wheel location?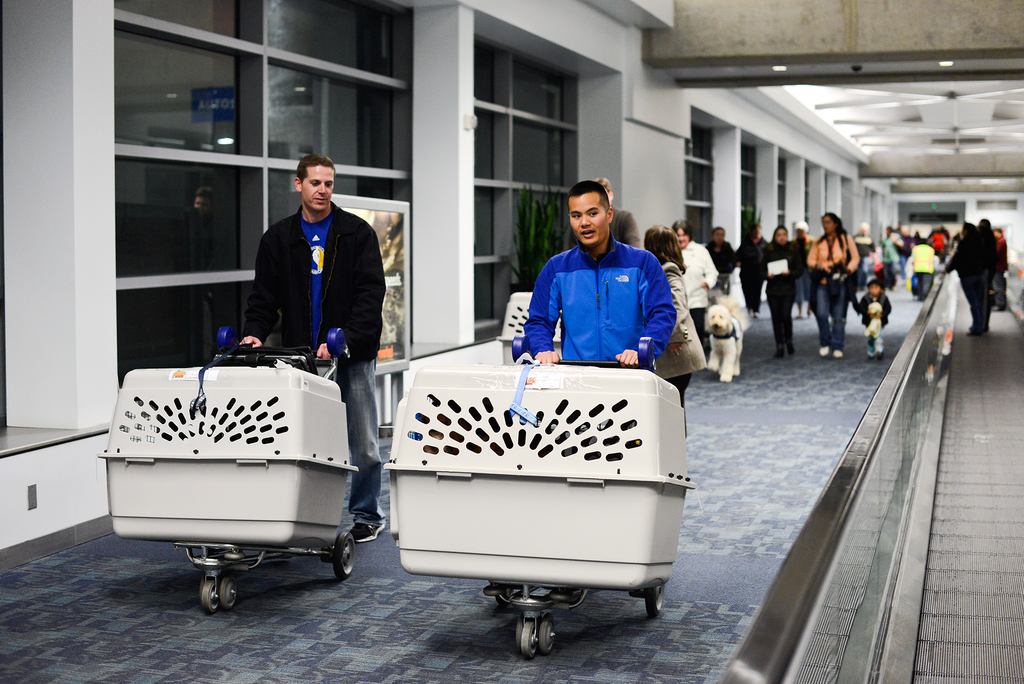
bbox=(221, 580, 238, 610)
